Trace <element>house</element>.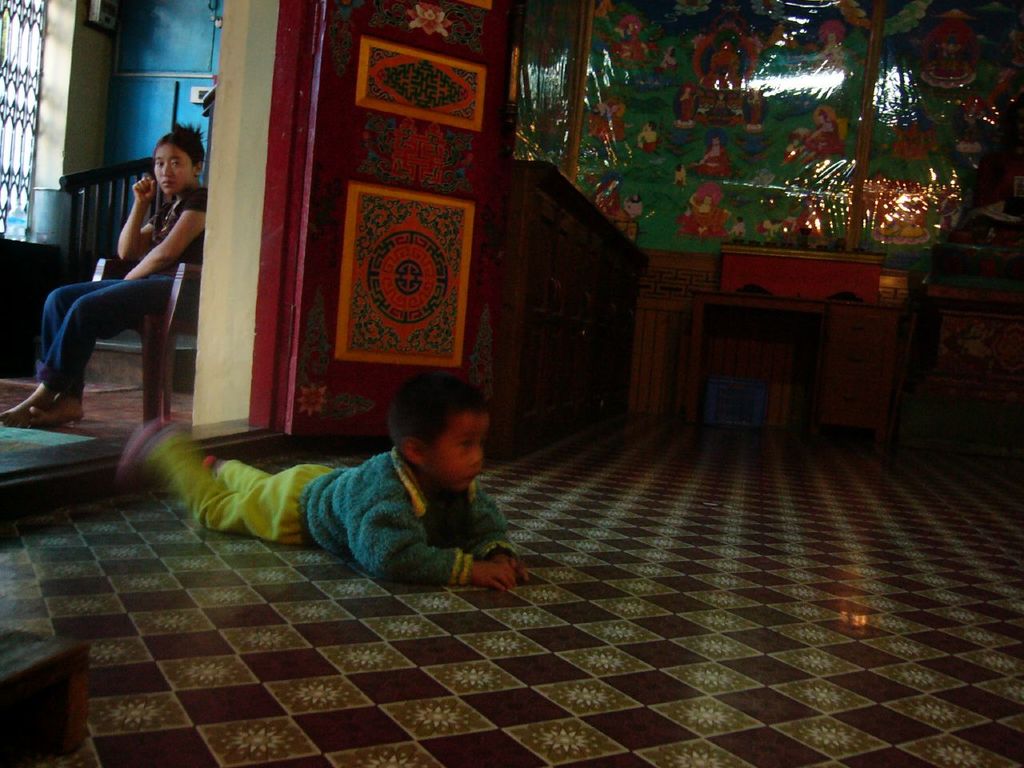
Traced to left=0, top=0, right=1019, bottom=767.
